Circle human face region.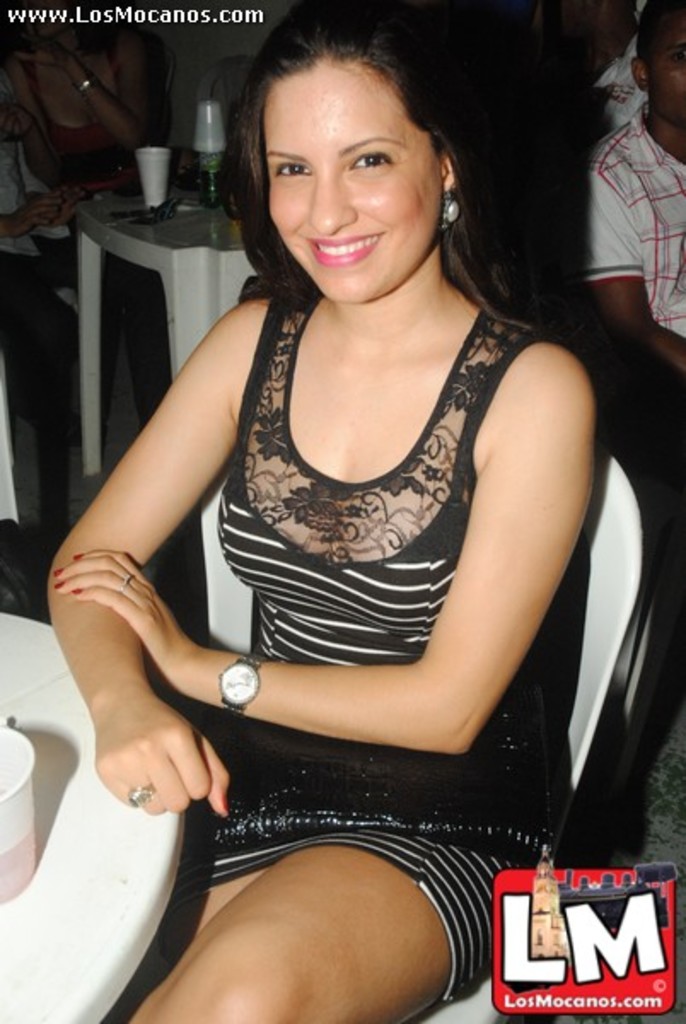
Region: x1=640 y1=5 x2=684 y2=131.
